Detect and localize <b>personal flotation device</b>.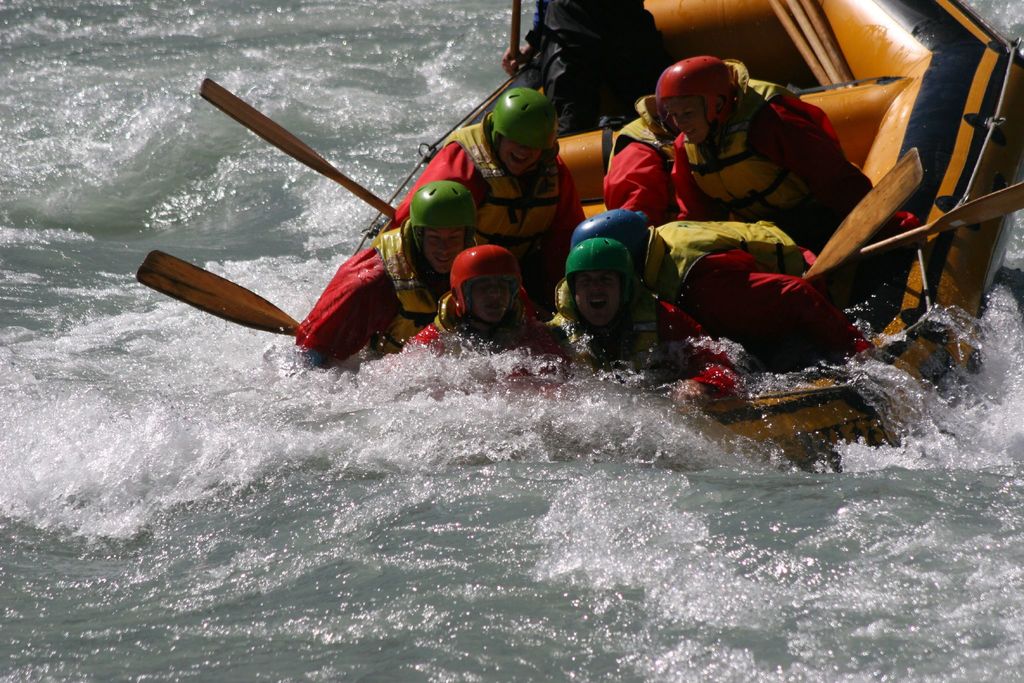
Localized at {"x1": 439, "y1": 120, "x2": 577, "y2": 256}.
